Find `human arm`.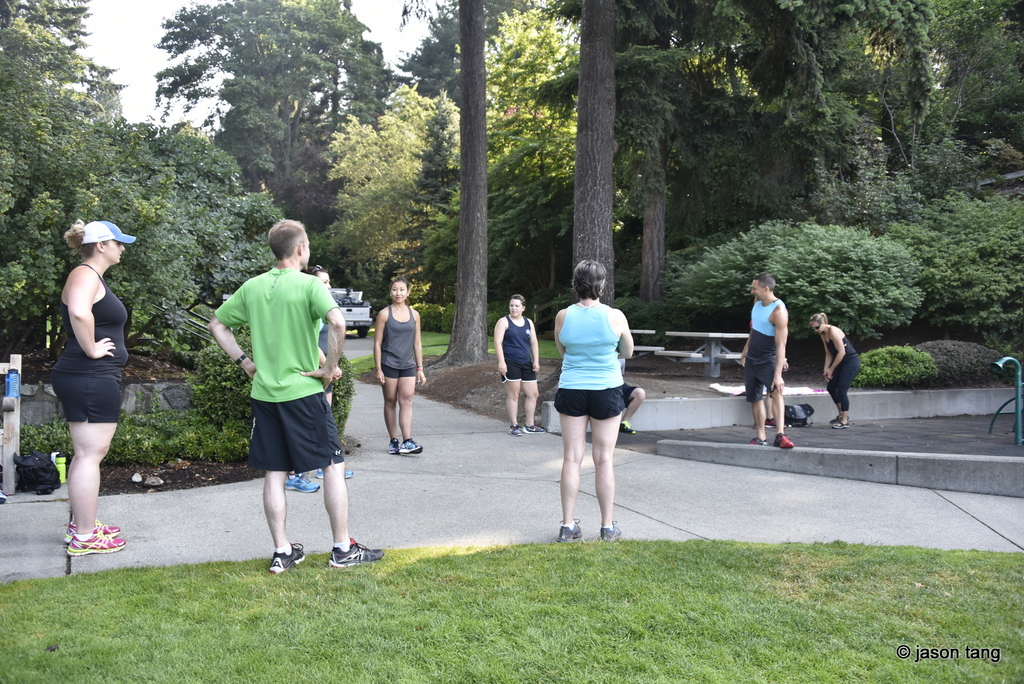
<box>493,316,514,377</box>.
